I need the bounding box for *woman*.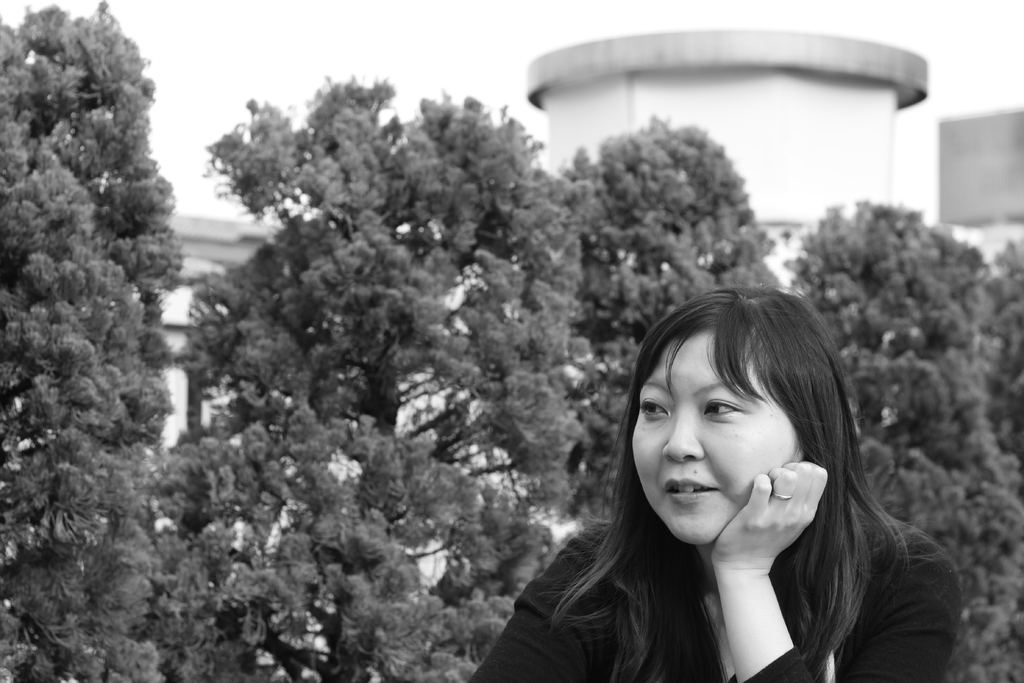
Here it is: bbox=[521, 258, 918, 682].
